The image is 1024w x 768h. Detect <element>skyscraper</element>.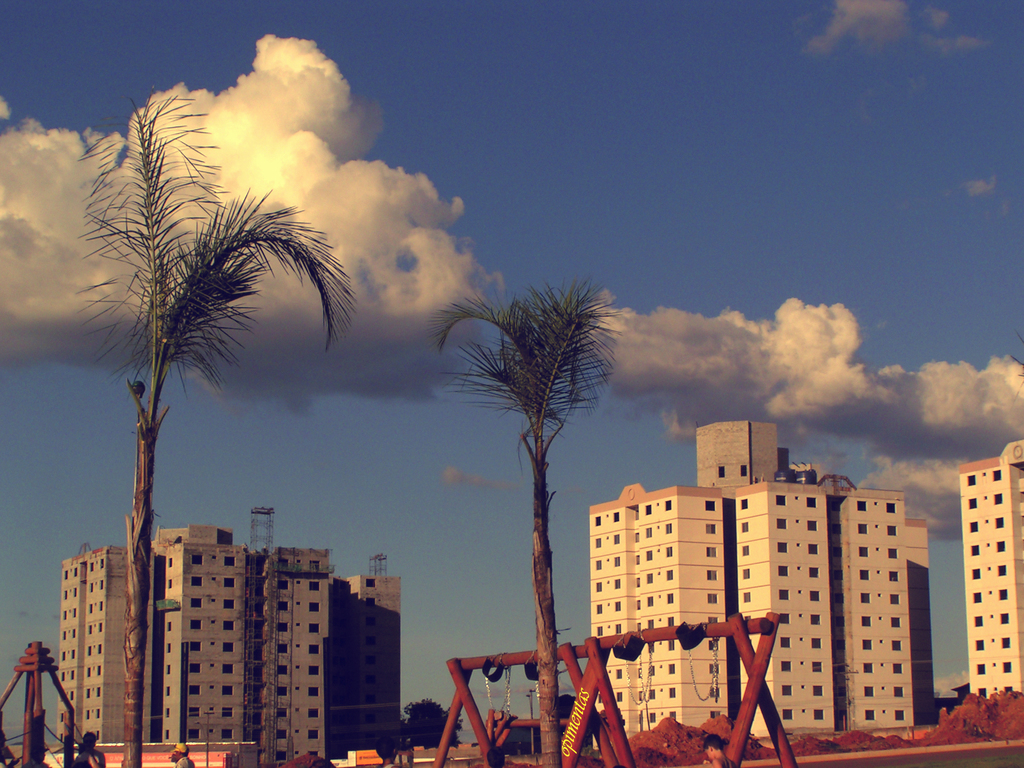
Detection: bbox(838, 484, 918, 737).
